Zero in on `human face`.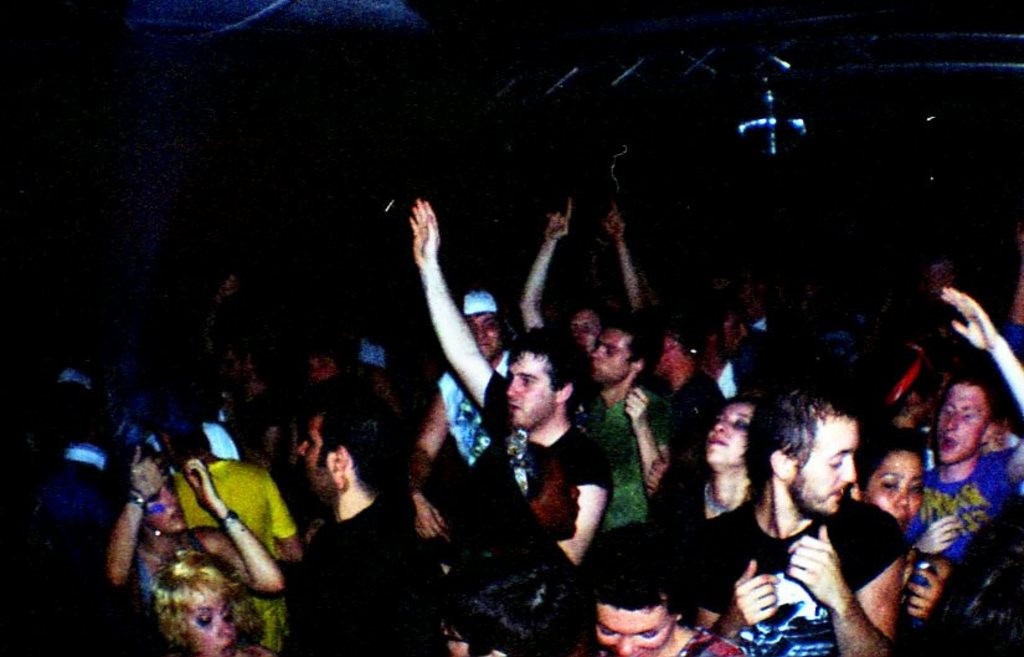
Zeroed in: x1=861 y1=453 x2=921 y2=523.
